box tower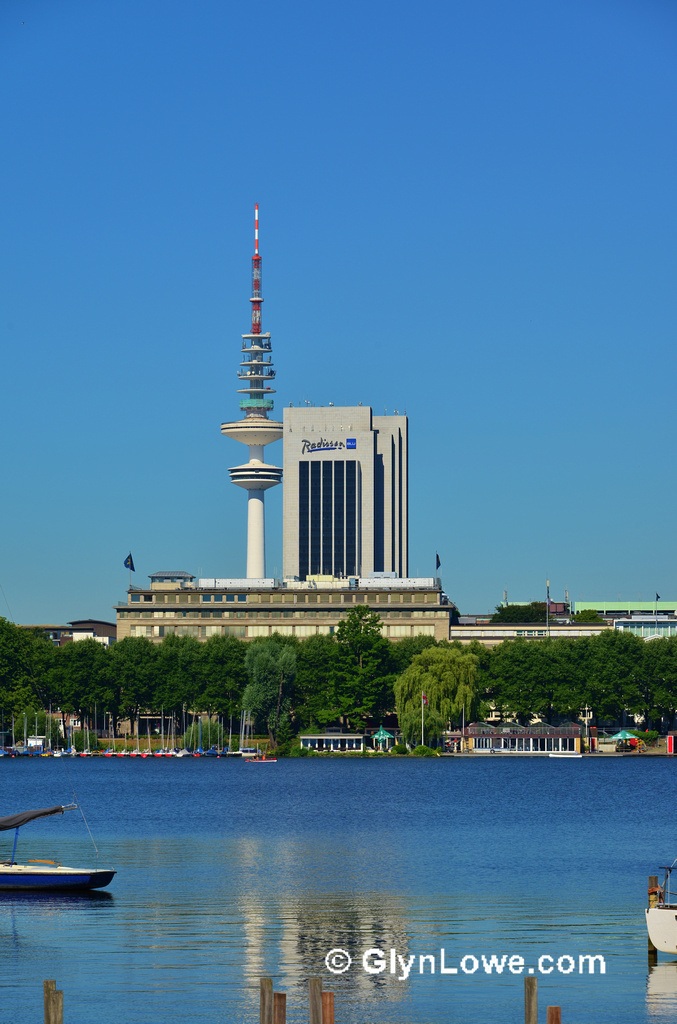
left=209, top=199, right=311, bottom=479
